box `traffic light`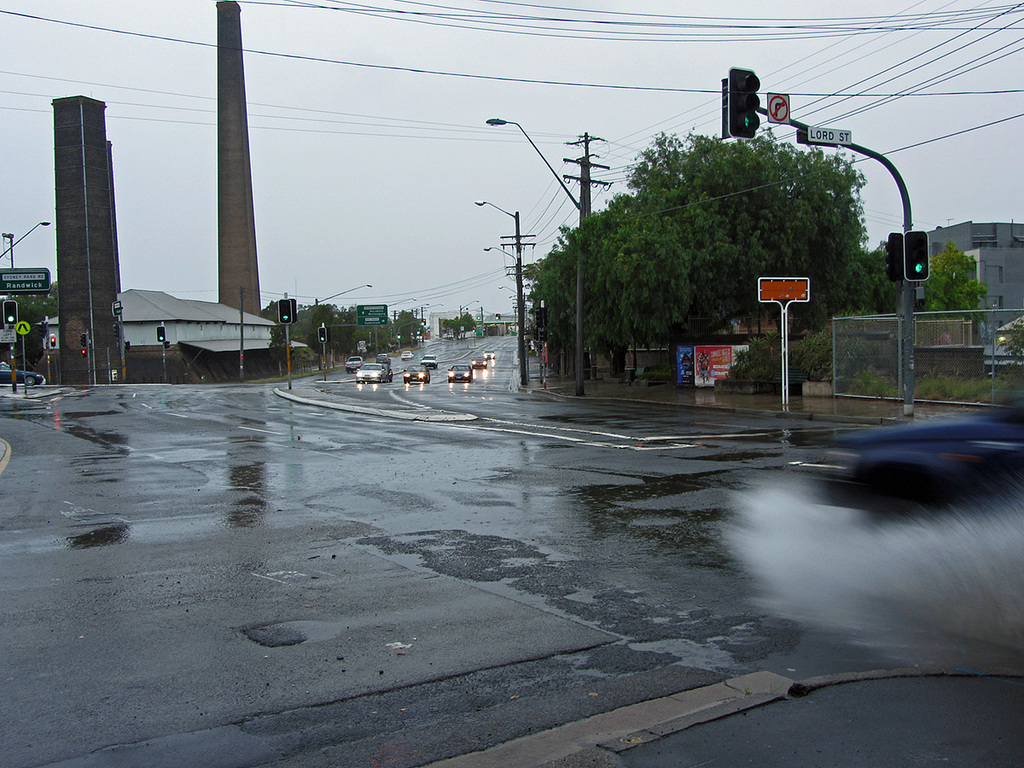
<bbox>885, 232, 904, 282</bbox>
